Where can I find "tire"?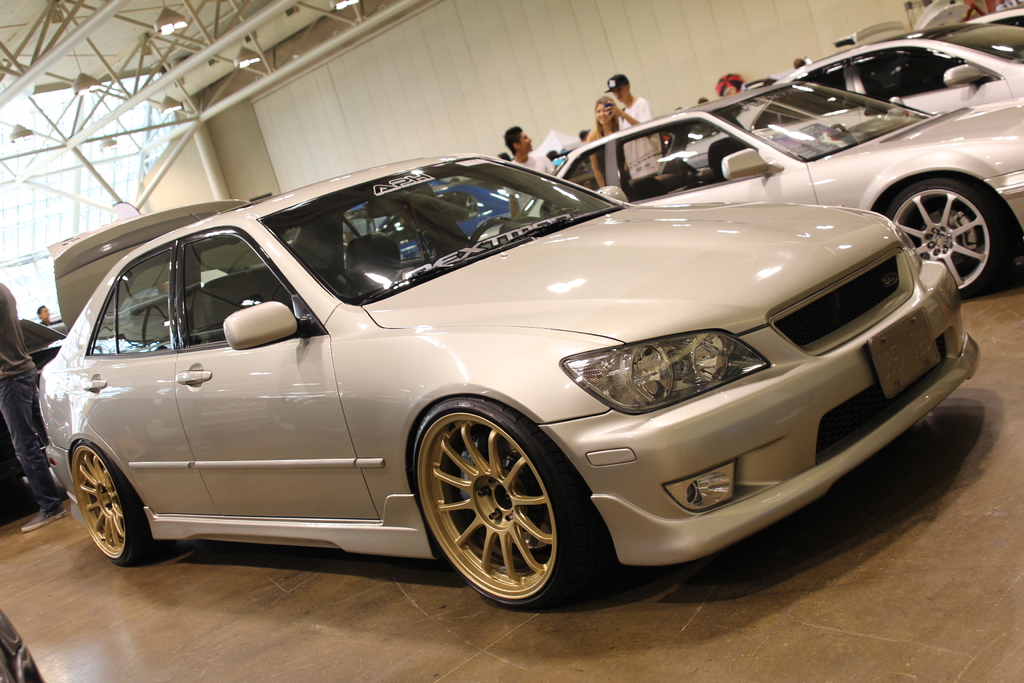
You can find it at box(412, 396, 579, 605).
